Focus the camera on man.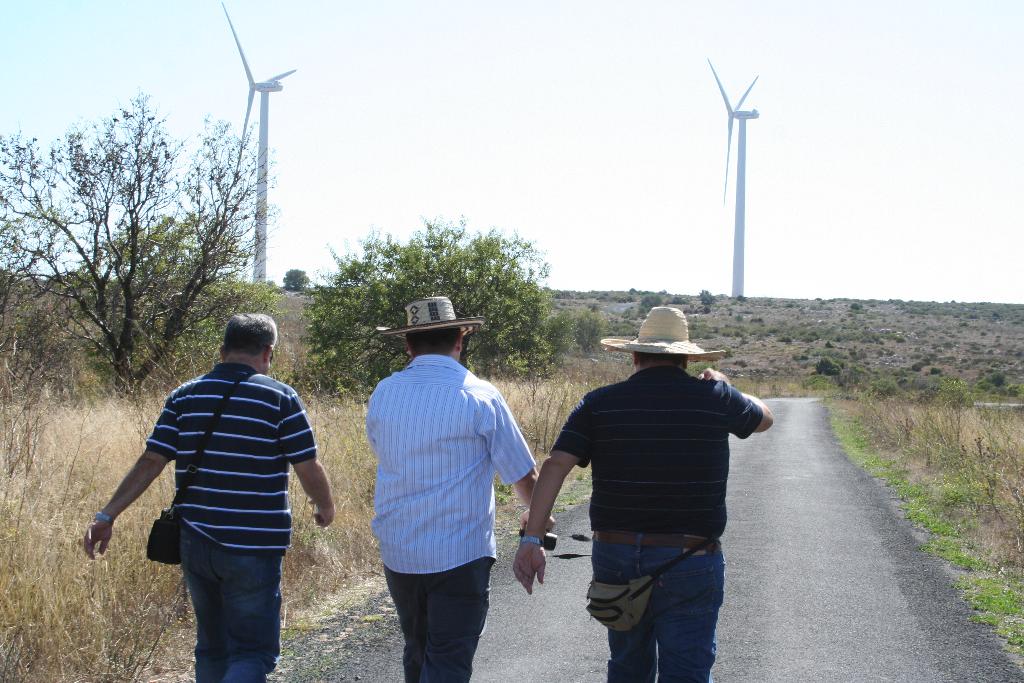
Focus region: rect(100, 311, 328, 668).
